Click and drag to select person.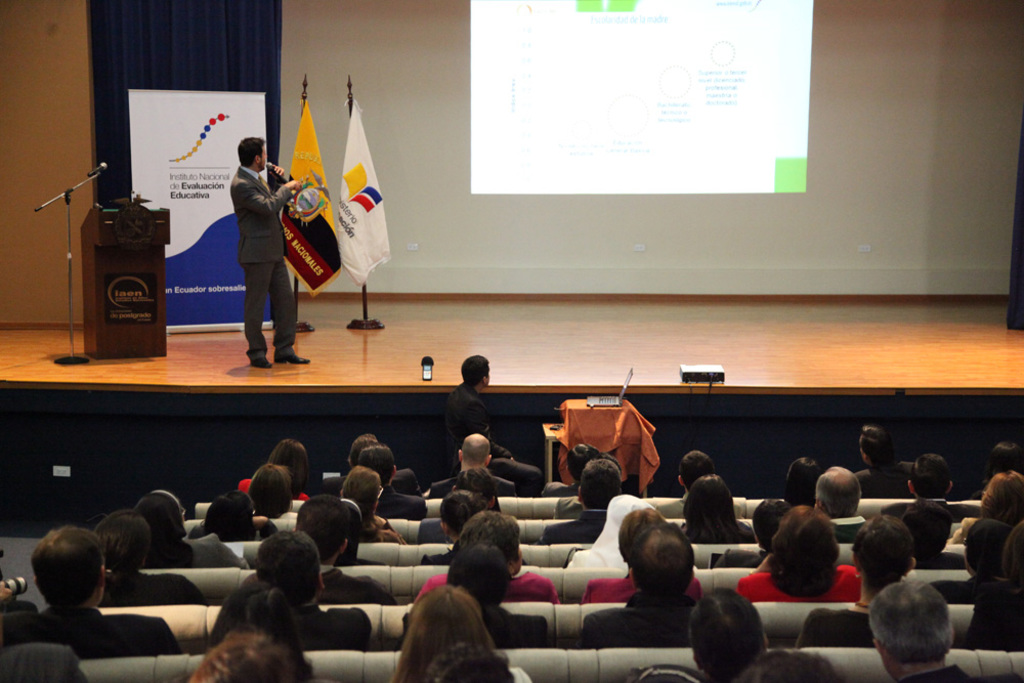
Selection: bbox=[246, 463, 300, 518].
